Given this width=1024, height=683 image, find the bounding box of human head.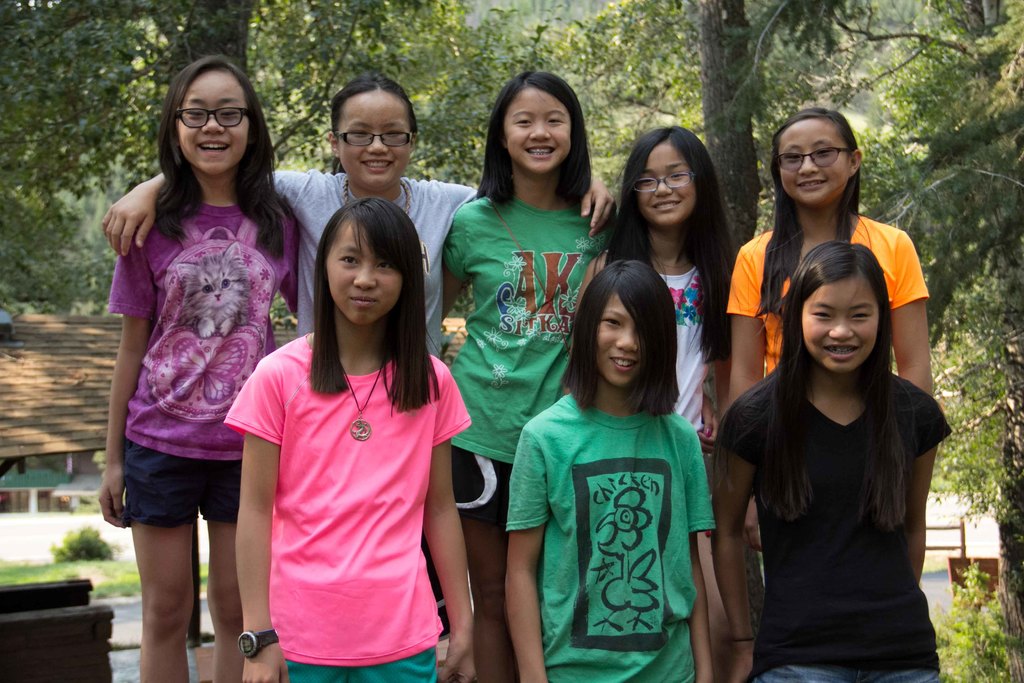
bbox=[316, 199, 418, 329].
